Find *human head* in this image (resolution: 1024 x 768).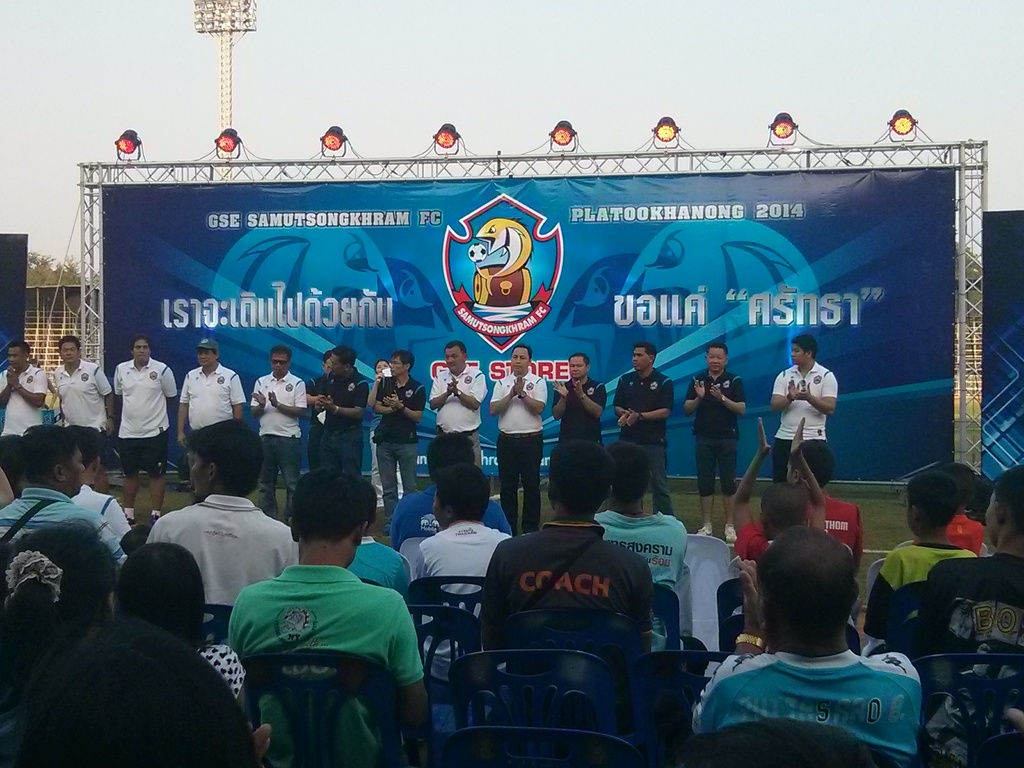
{"left": 0, "top": 515, "right": 119, "bottom": 705}.
